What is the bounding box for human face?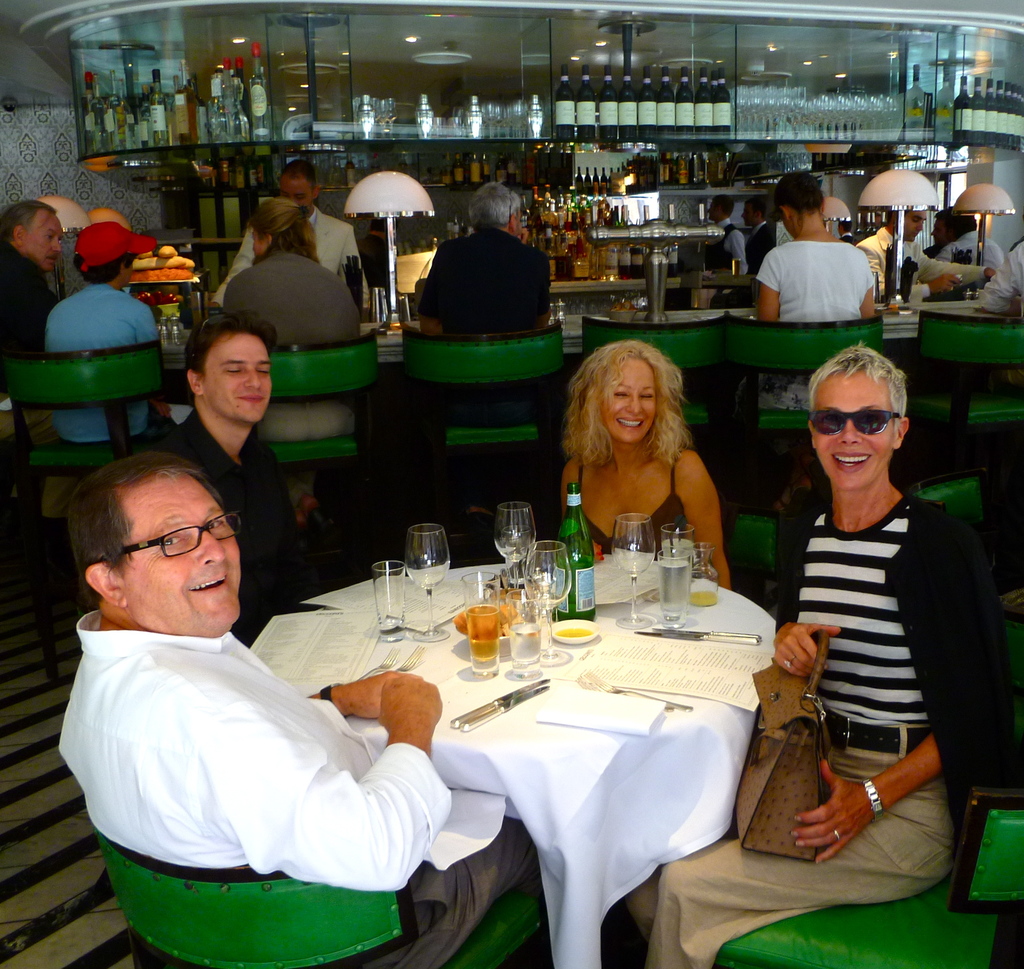
box(25, 216, 68, 274).
